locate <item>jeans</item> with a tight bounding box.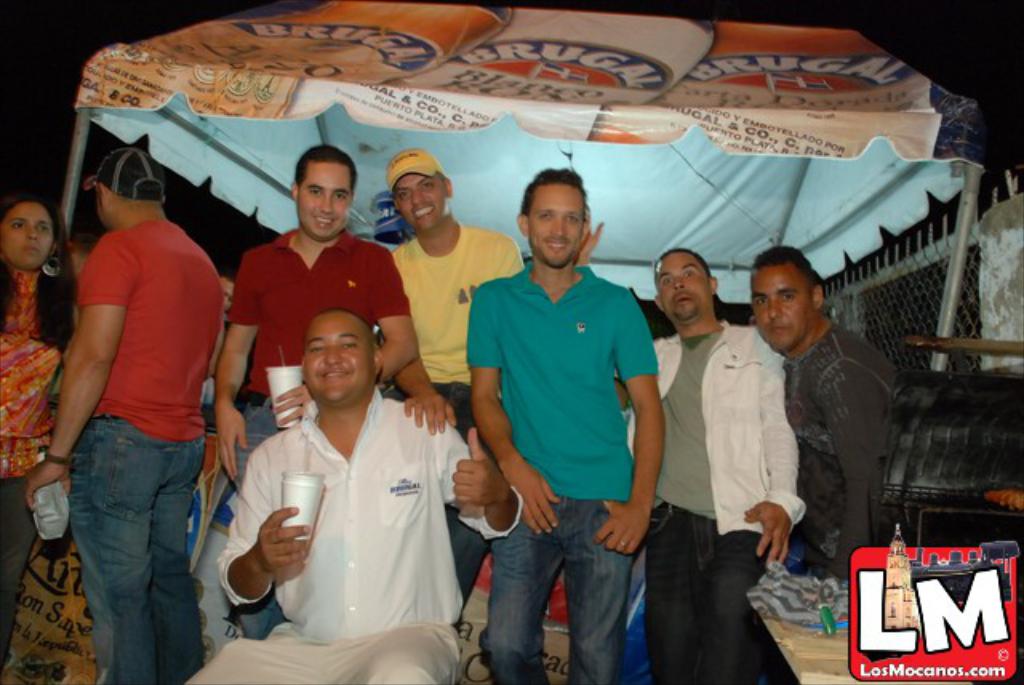
<box>238,395,277,640</box>.
